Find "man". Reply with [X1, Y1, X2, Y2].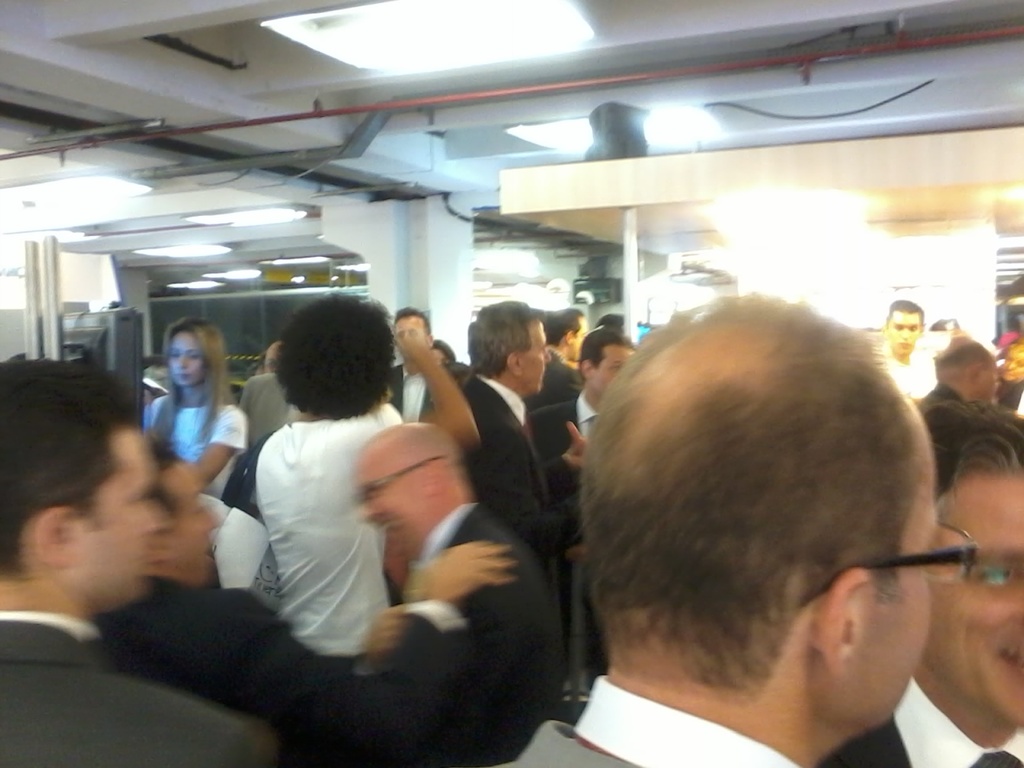
[230, 281, 471, 702].
